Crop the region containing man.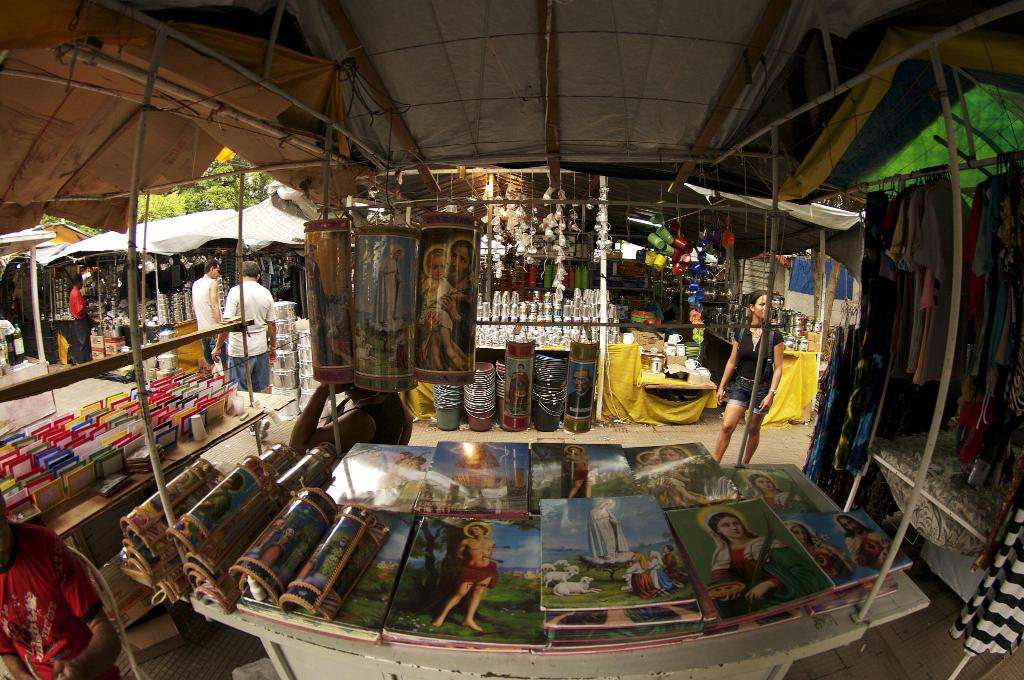
Crop region: box=[641, 445, 738, 507].
